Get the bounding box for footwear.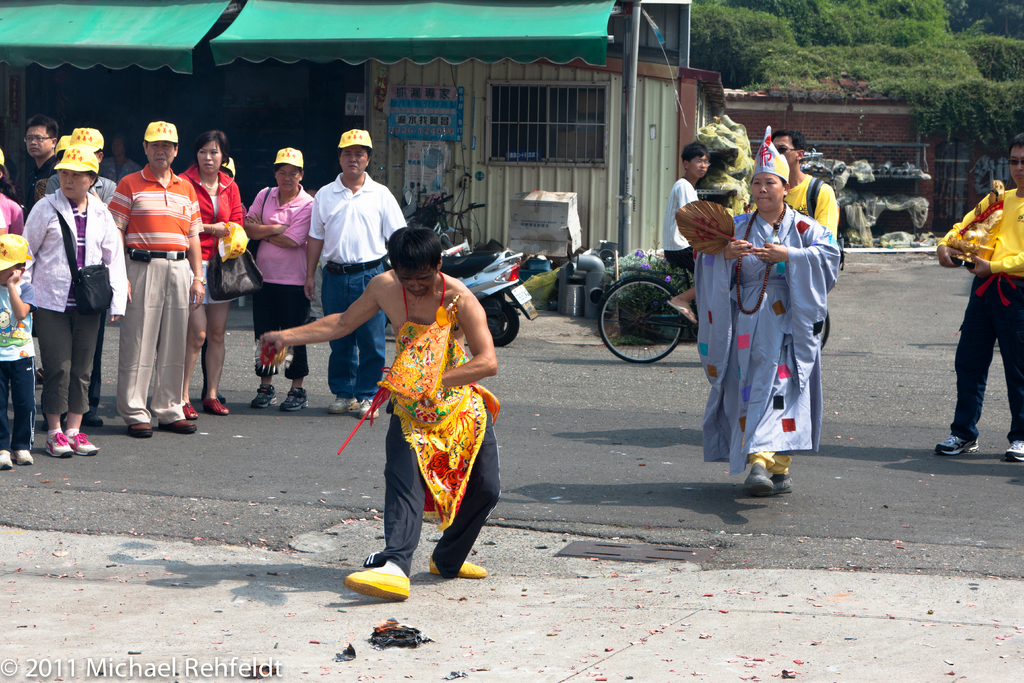
12,446,31,467.
